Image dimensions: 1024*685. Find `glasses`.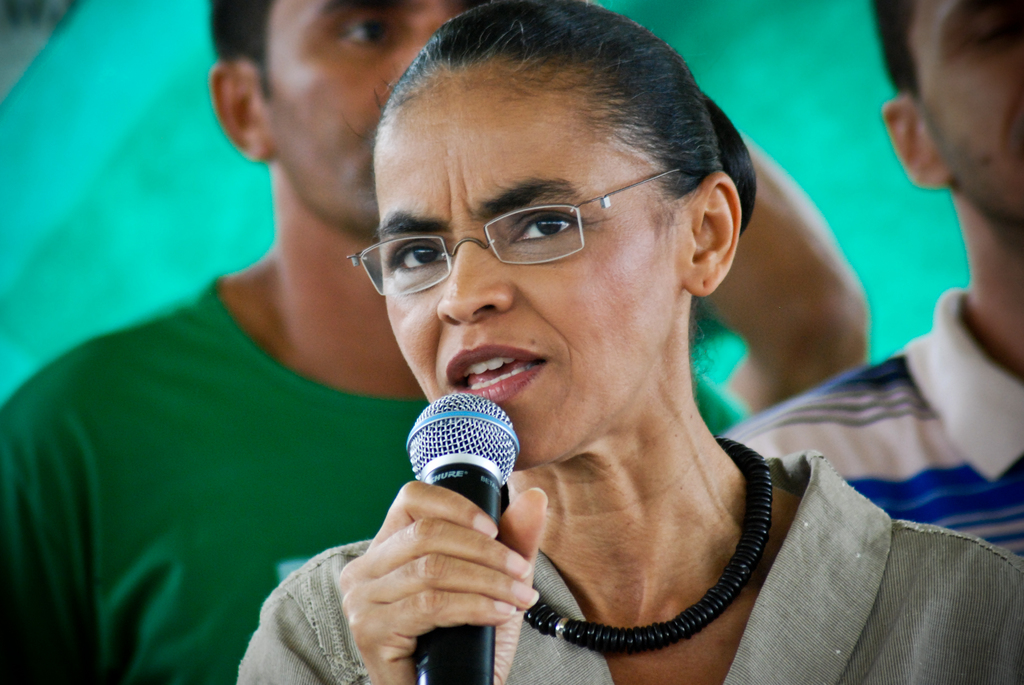
<bbox>346, 173, 680, 295</bbox>.
